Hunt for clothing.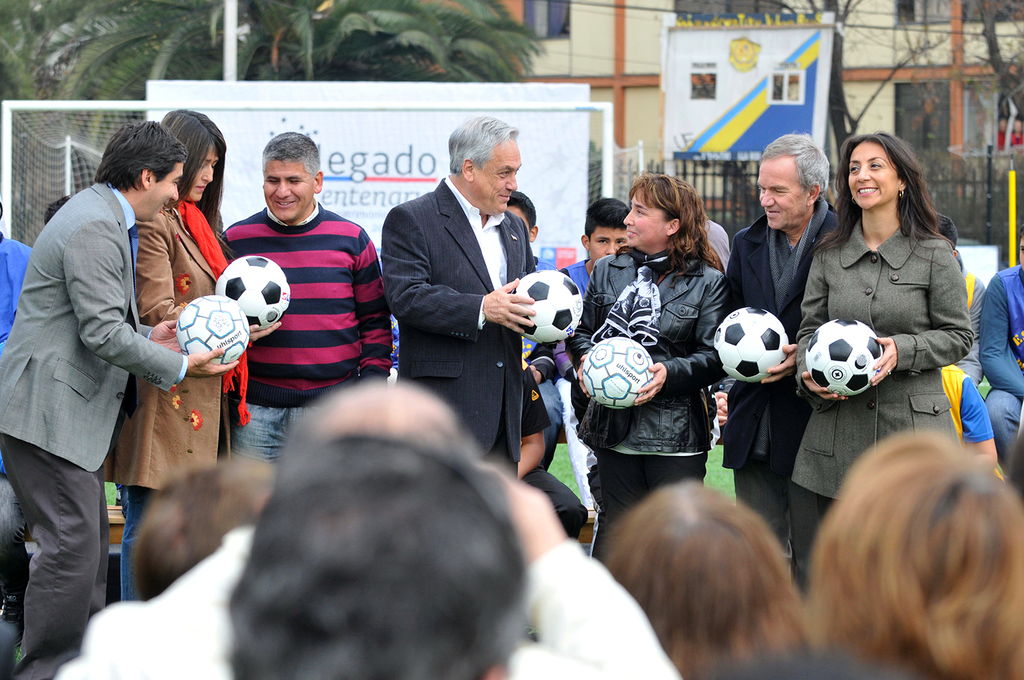
Hunted down at left=725, top=198, right=838, bottom=566.
